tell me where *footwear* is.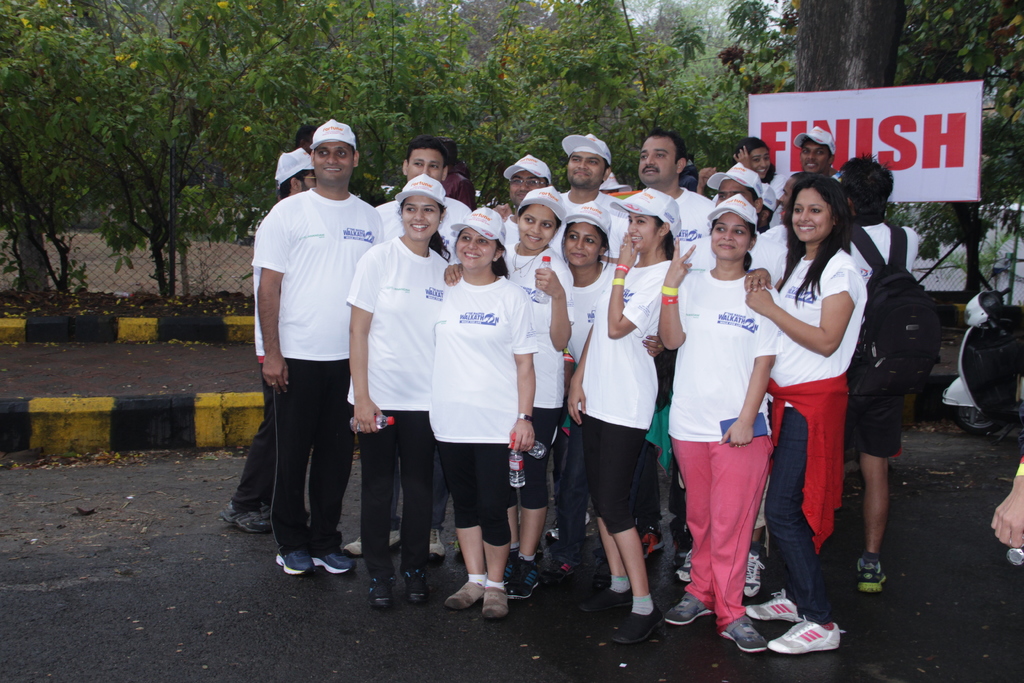
*footwear* is at bbox=(740, 549, 765, 593).
